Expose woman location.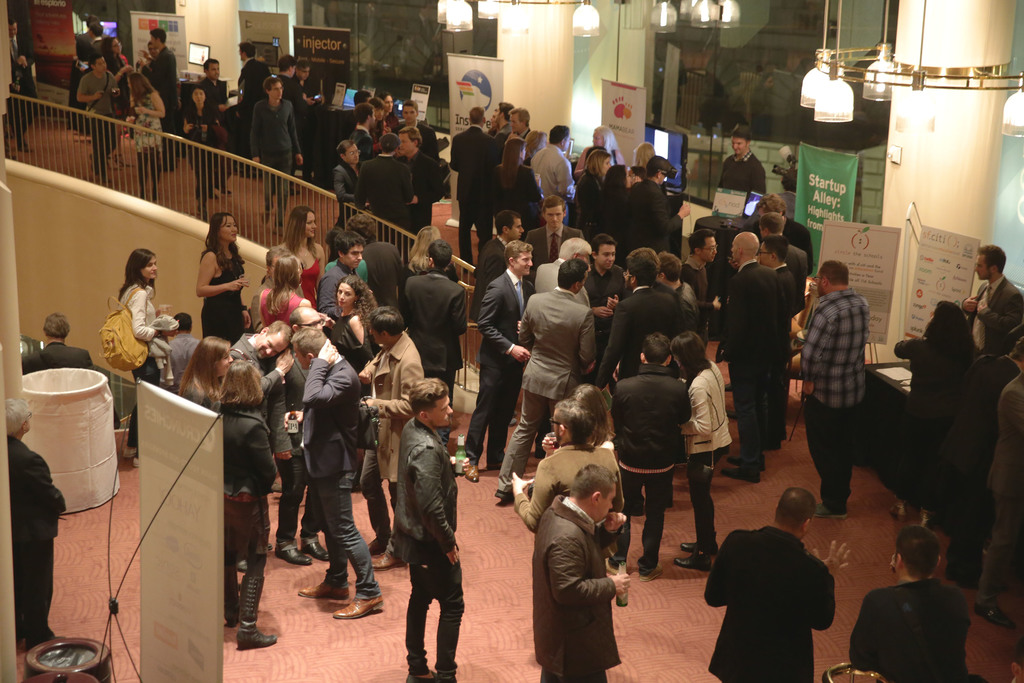
Exposed at (left=676, top=330, right=735, bottom=584).
